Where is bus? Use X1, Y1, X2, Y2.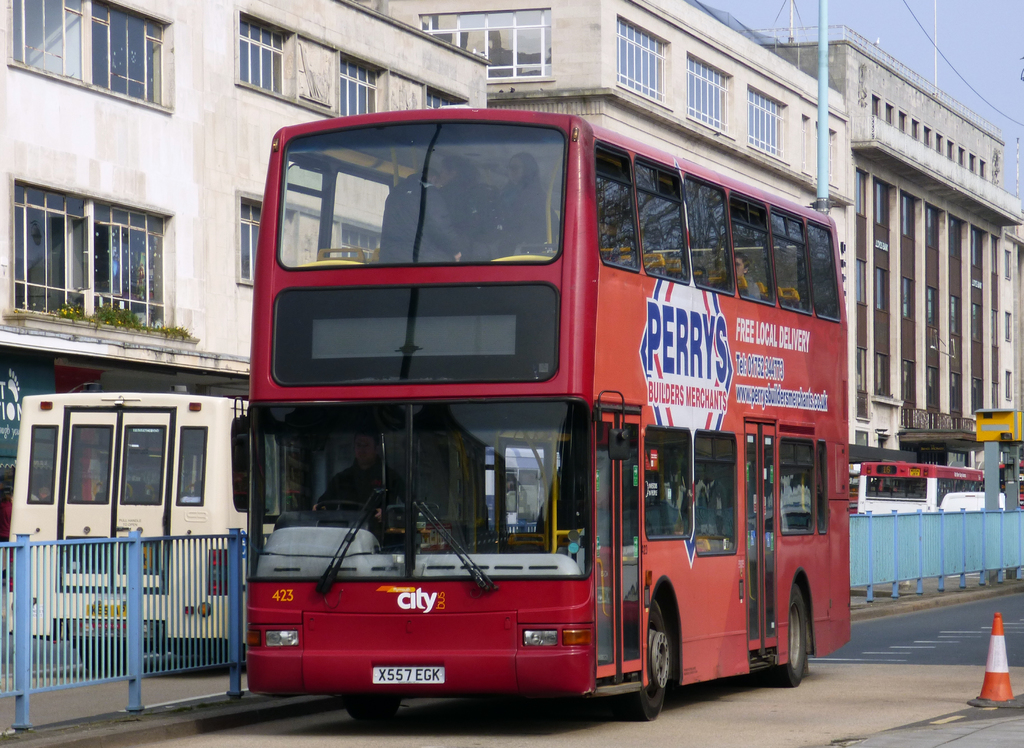
483, 444, 559, 530.
